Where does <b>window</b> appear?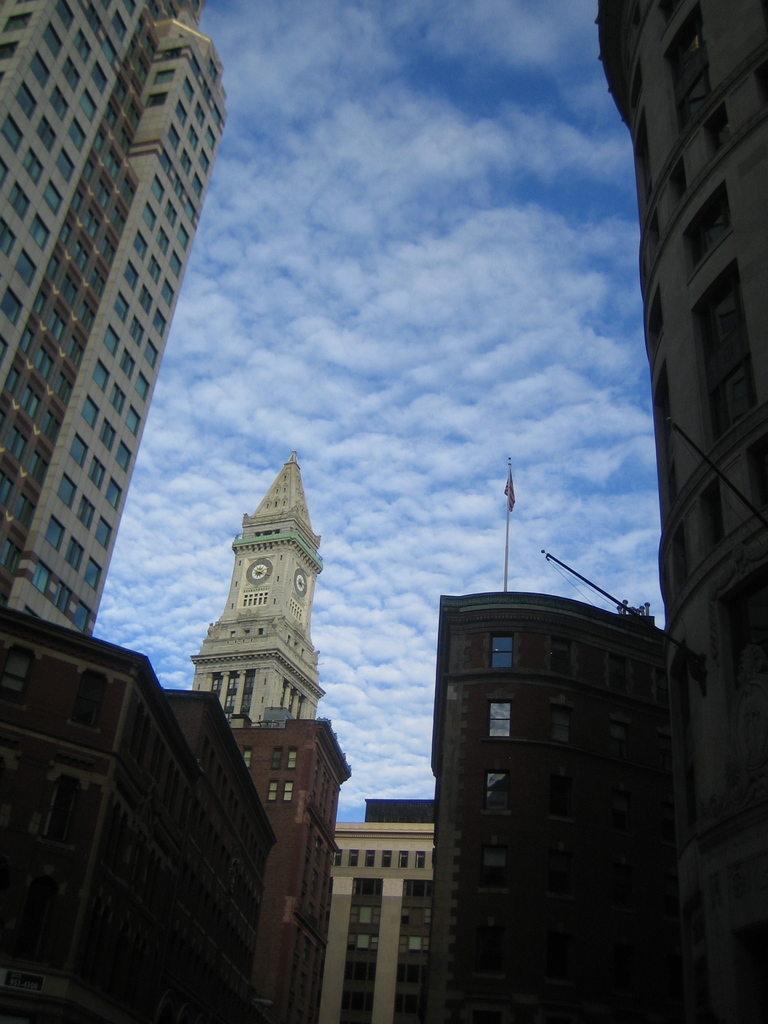
Appears at left=363, top=850, right=375, bottom=869.
